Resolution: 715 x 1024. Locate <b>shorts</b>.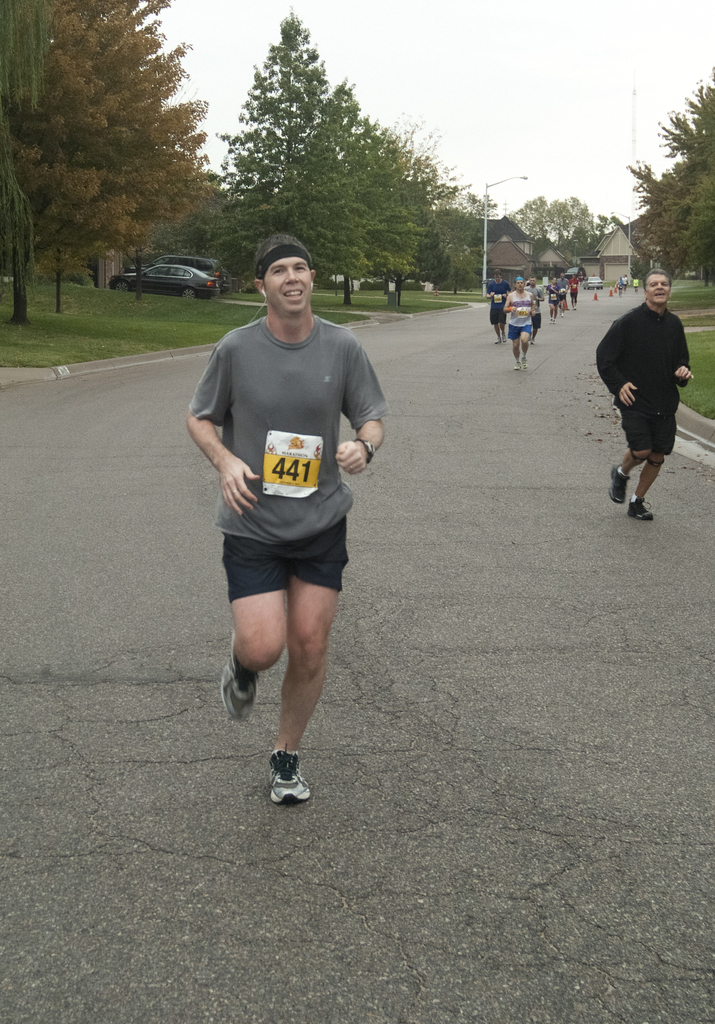
Rect(490, 311, 504, 323).
